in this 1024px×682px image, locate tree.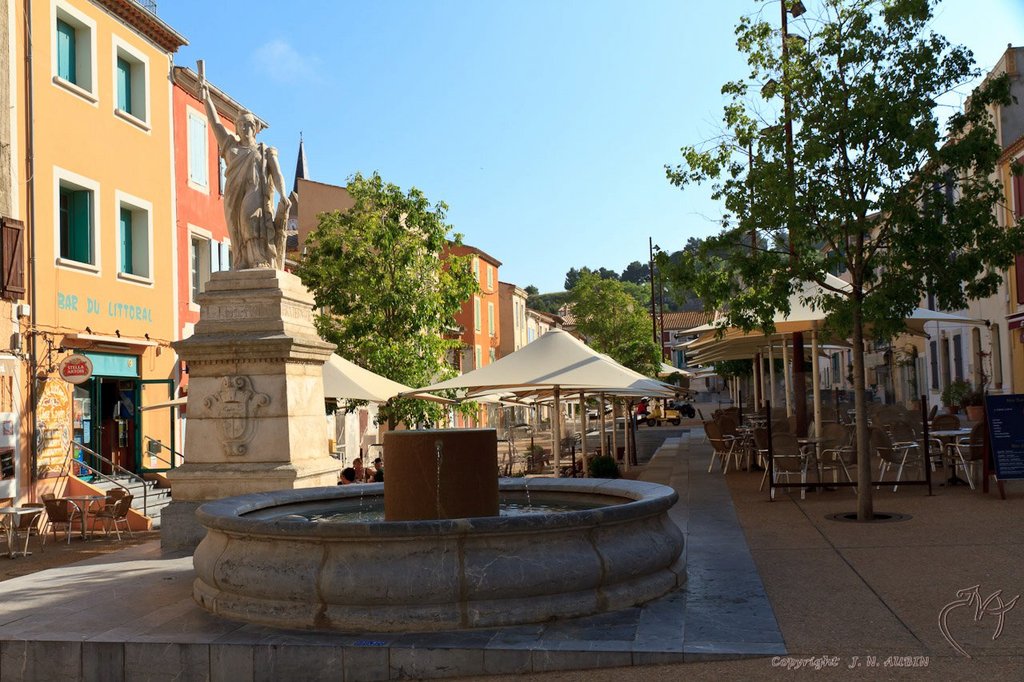
Bounding box: [758,0,1023,520].
